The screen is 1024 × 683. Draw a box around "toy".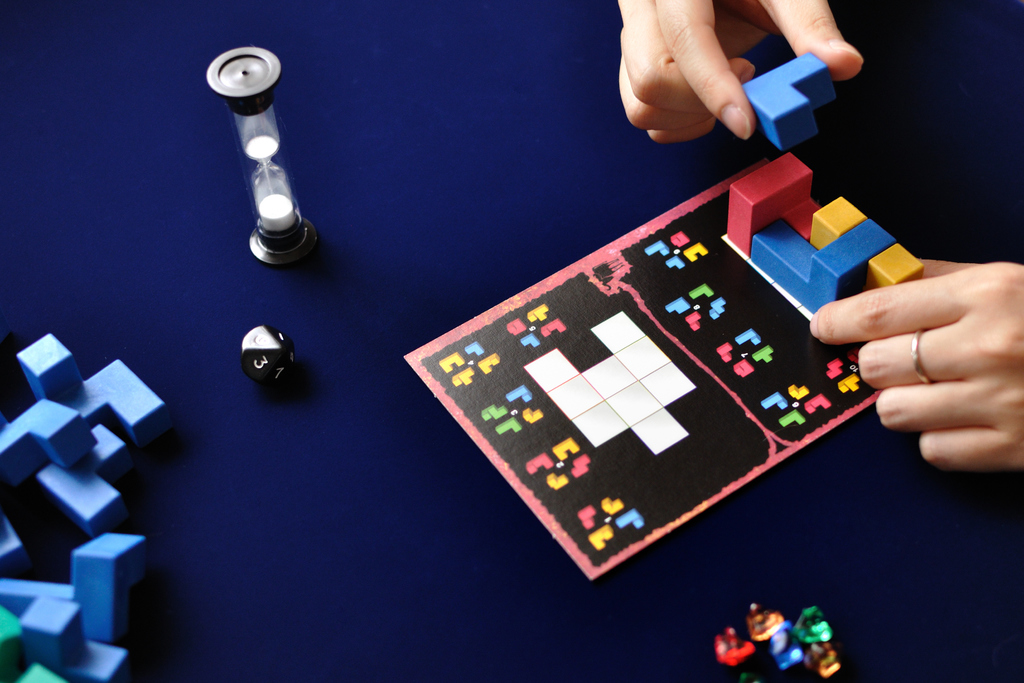
bbox=[809, 199, 860, 251].
